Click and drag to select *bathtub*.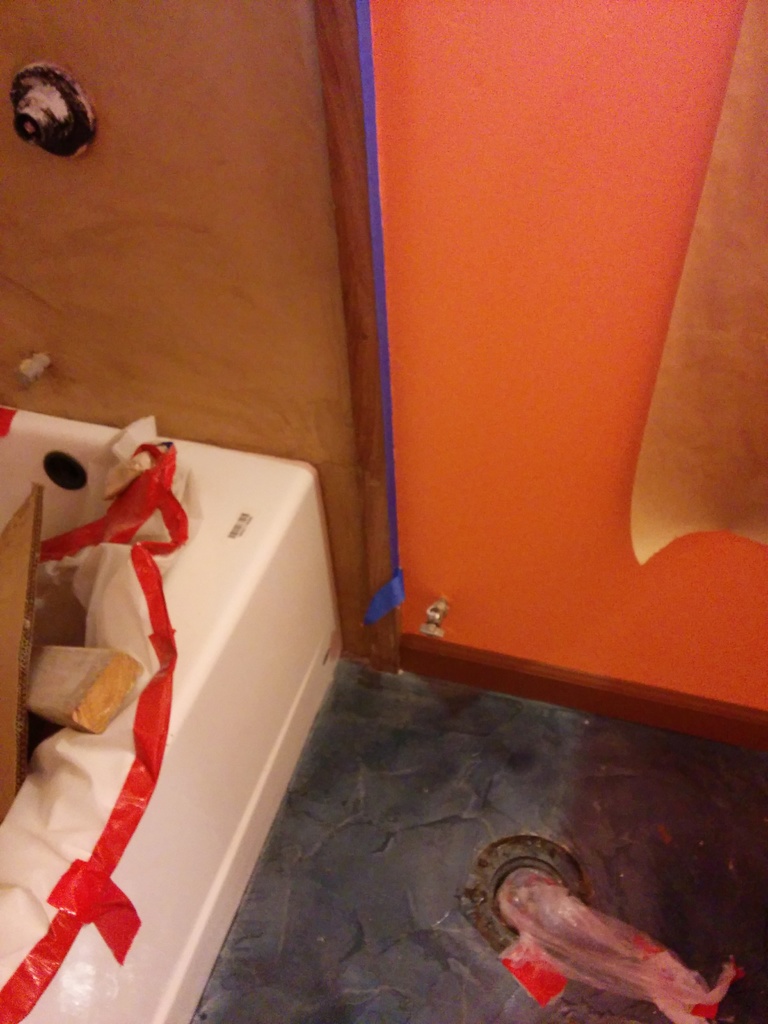
Selection: {"x1": 0, "y1": 404, "x2": 342, "y2": 1023}.
